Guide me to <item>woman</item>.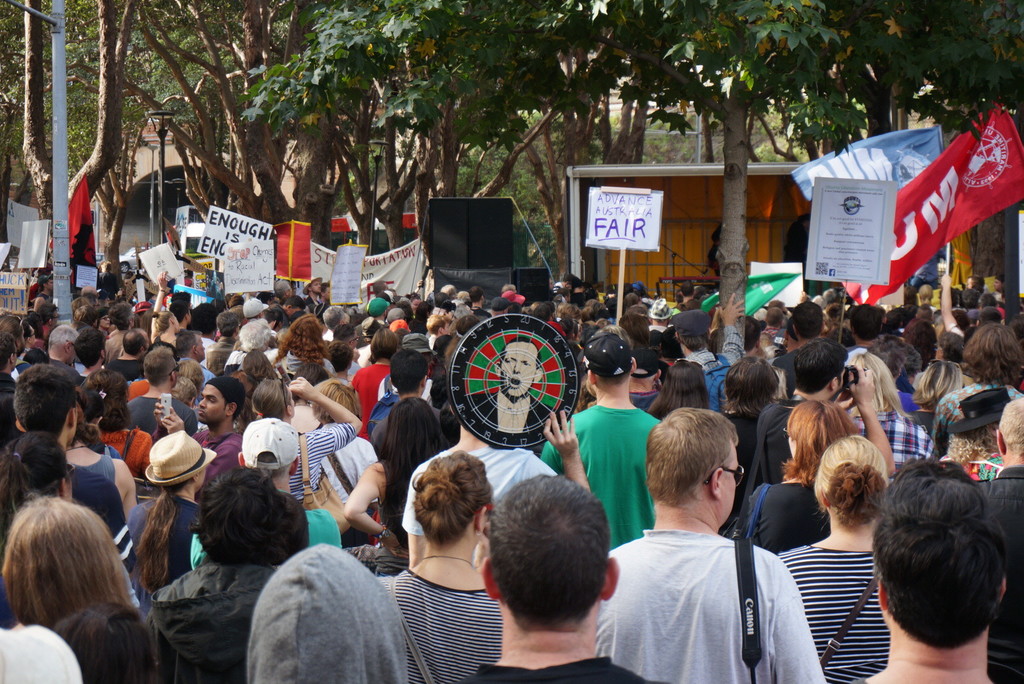
Guidance: BBox(275, 316, 337, 374).
